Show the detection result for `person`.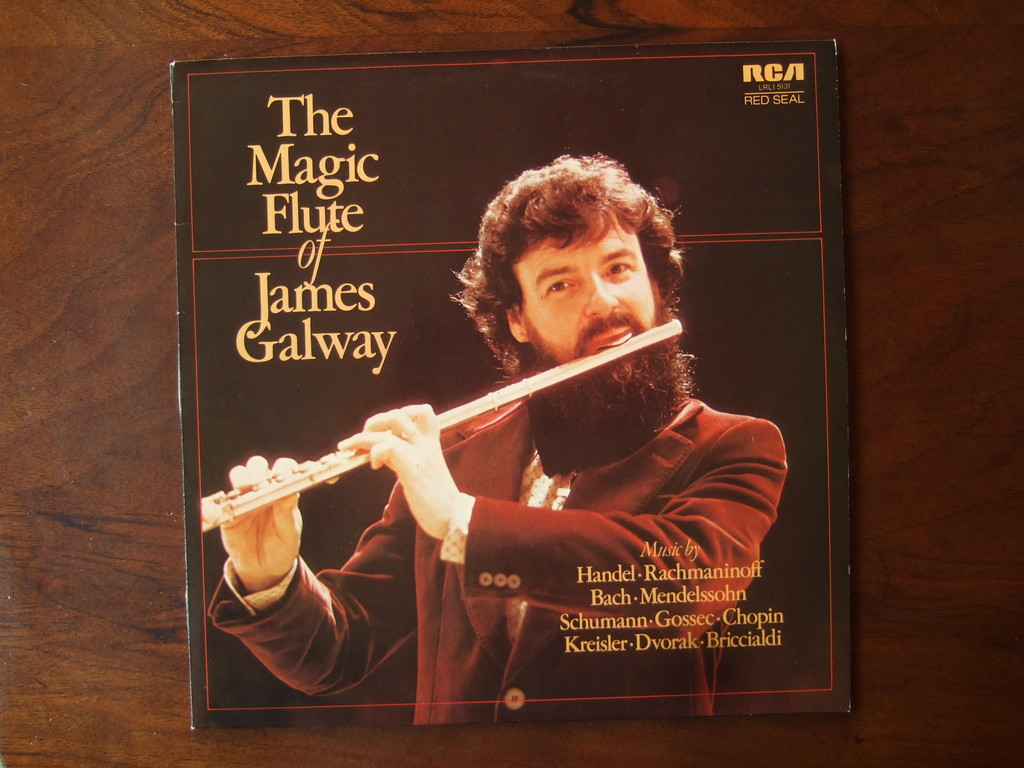
205, 157, 788, 729.
